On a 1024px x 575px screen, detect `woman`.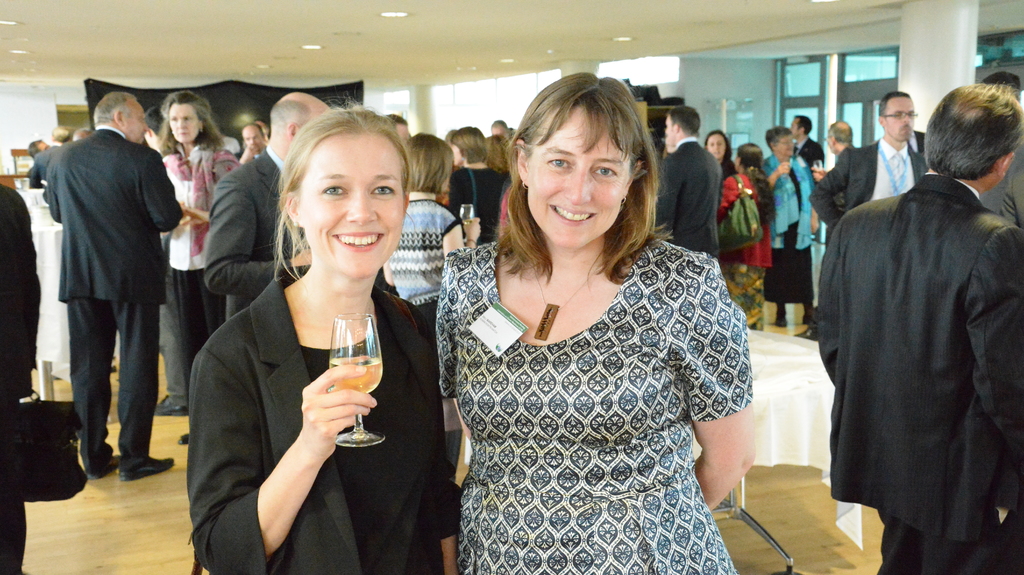
x1=422 y1=91 x2=765 y2=569.
